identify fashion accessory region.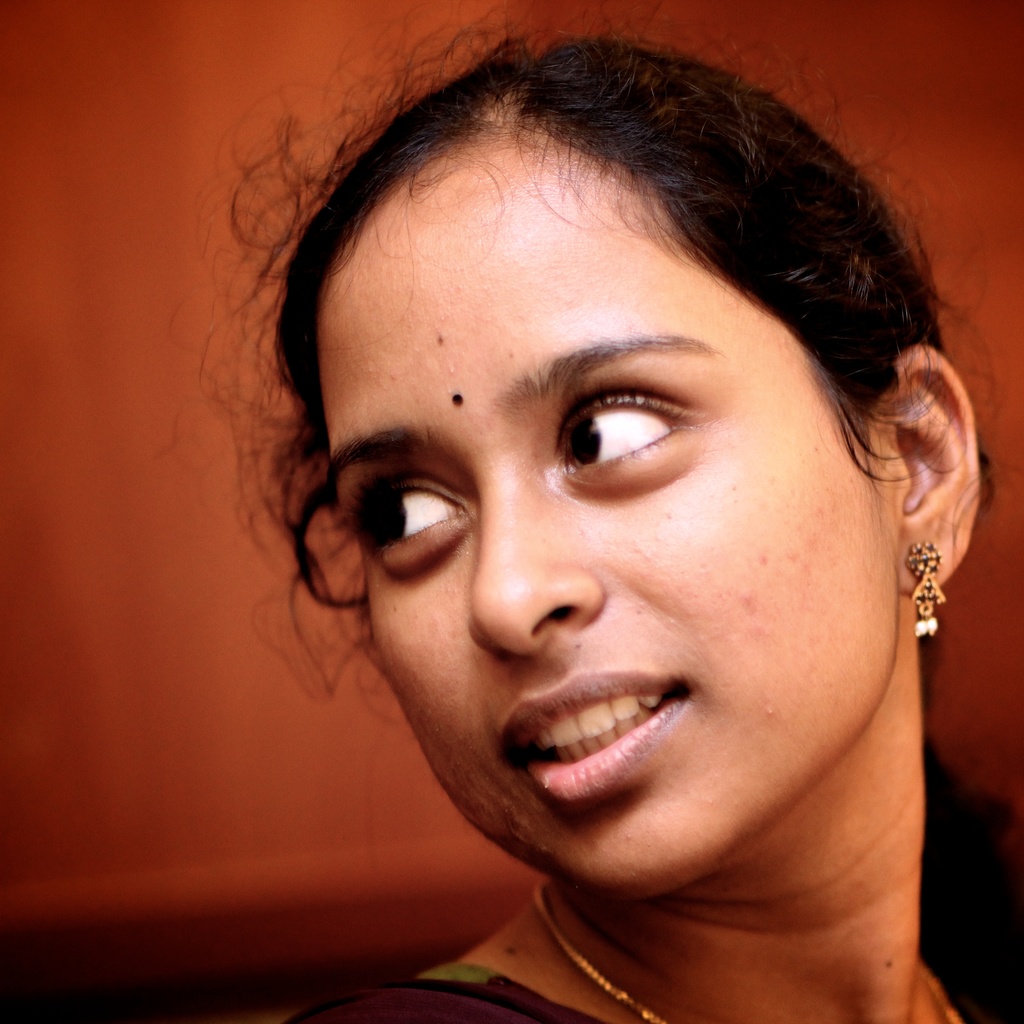
Region: region(904, 535, 947, 632).
